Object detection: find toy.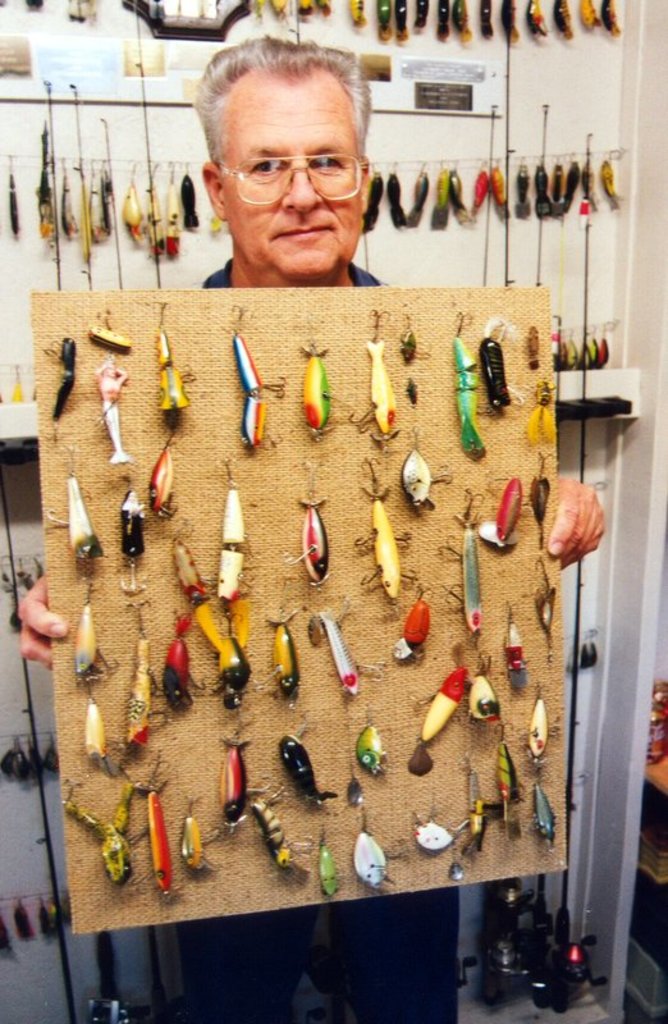
left=234, top=334, right=279, bottom=454.
